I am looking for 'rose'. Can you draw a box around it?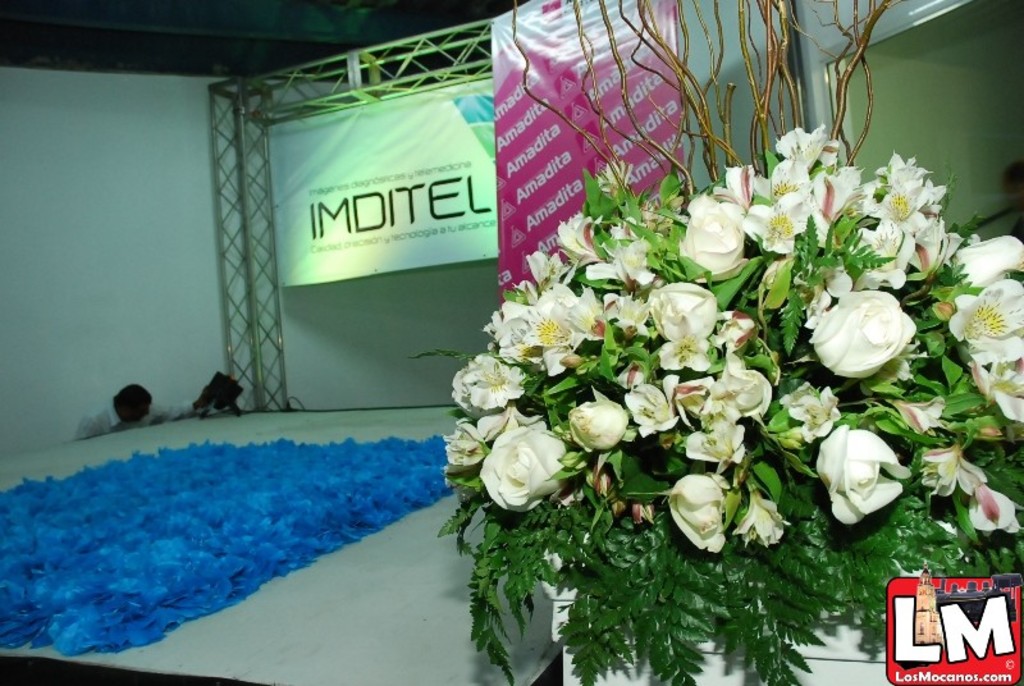
Sure, the bounding box is [x1=667, y1=474, x2=731, y2=553].
